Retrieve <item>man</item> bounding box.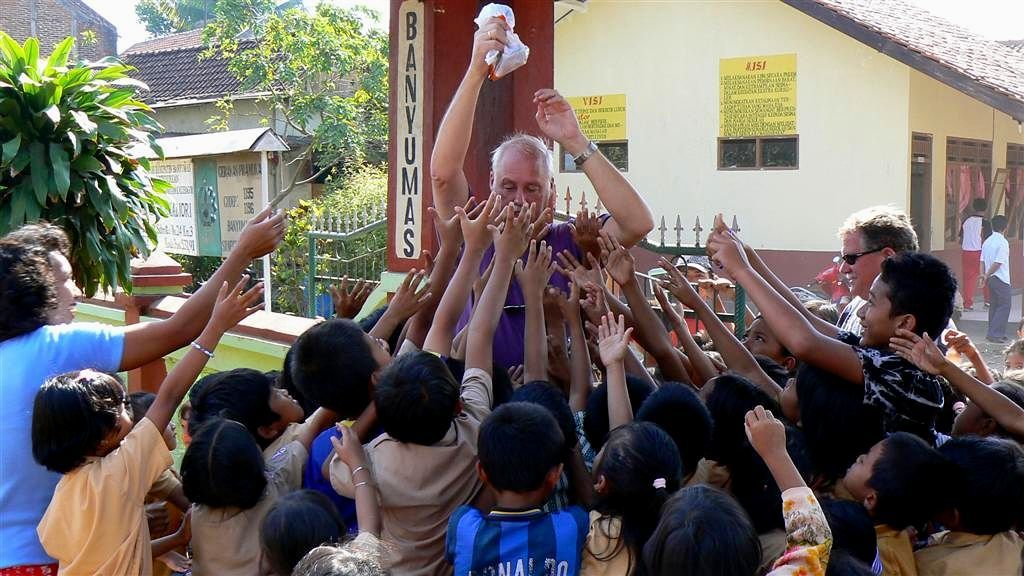
Bounding box: bbox=(424, 9, 656, 423).
